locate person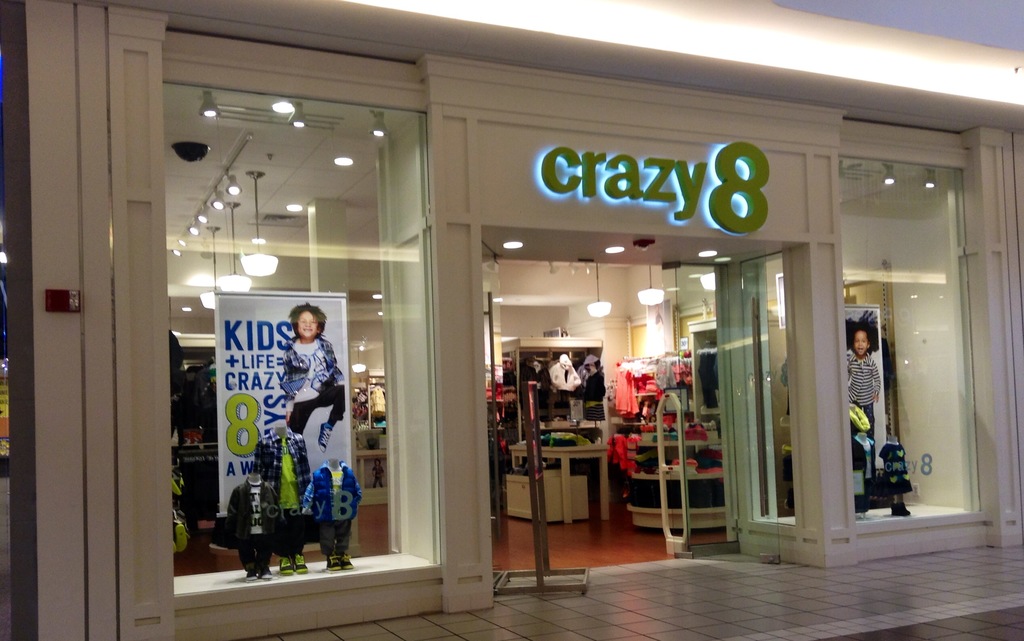
843:312:881:453
